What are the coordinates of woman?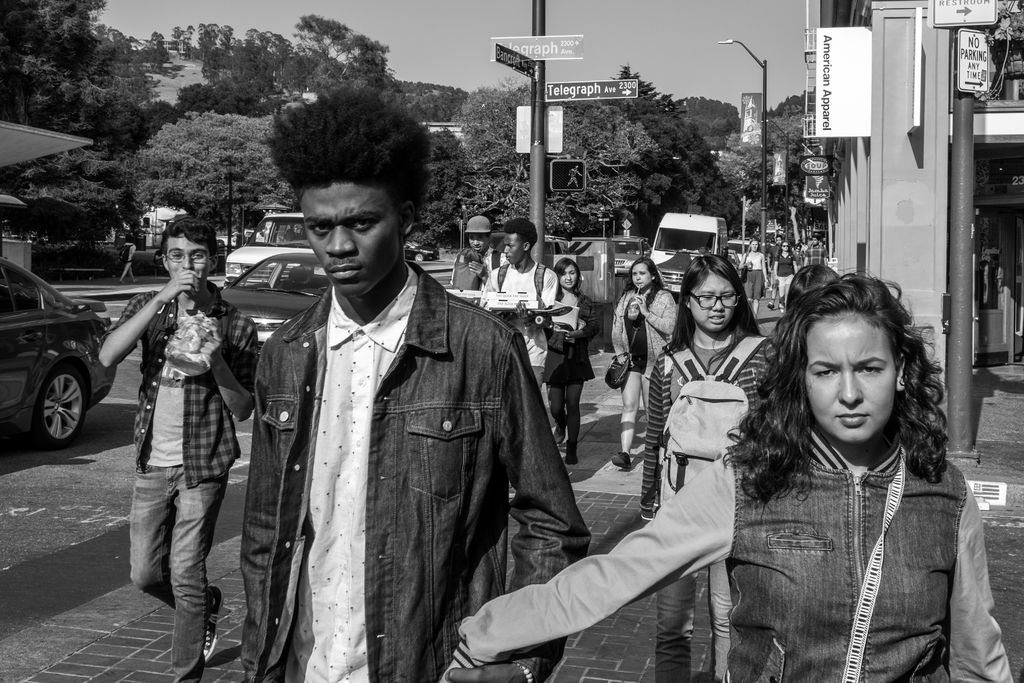
BBox(544, 258, 602, 470).
